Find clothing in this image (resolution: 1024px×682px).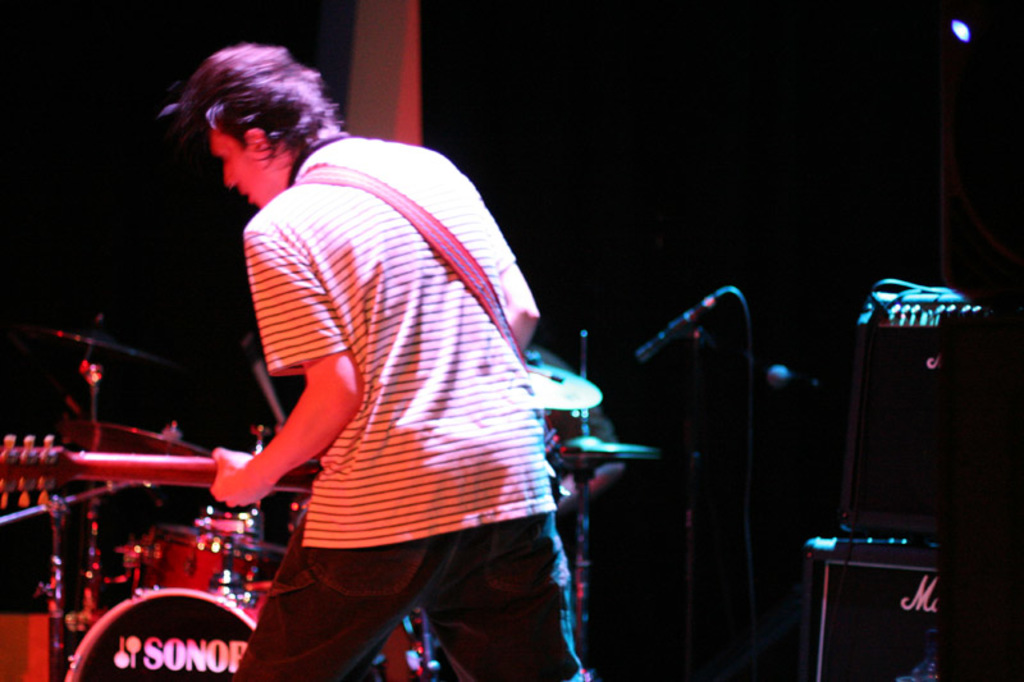
locate(197, 122, 562, 632).
